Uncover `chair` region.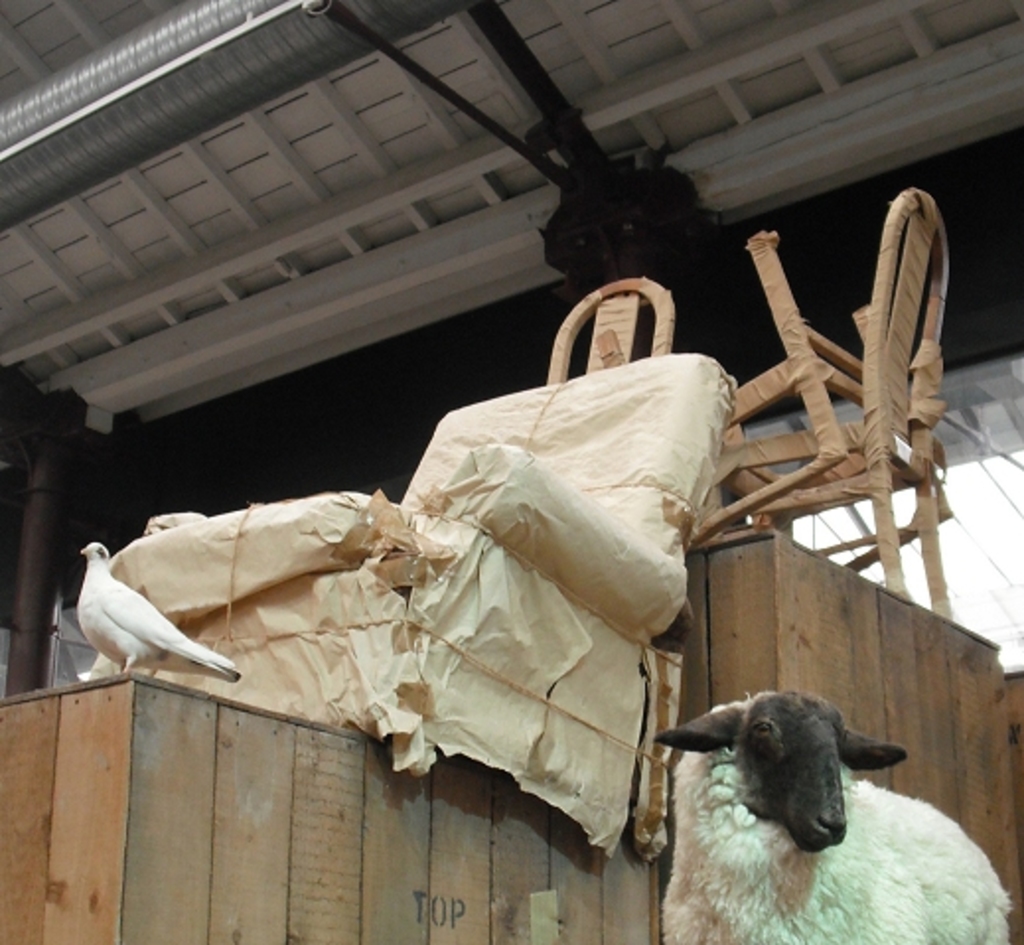
Uncovered: (543,278,671,389).
